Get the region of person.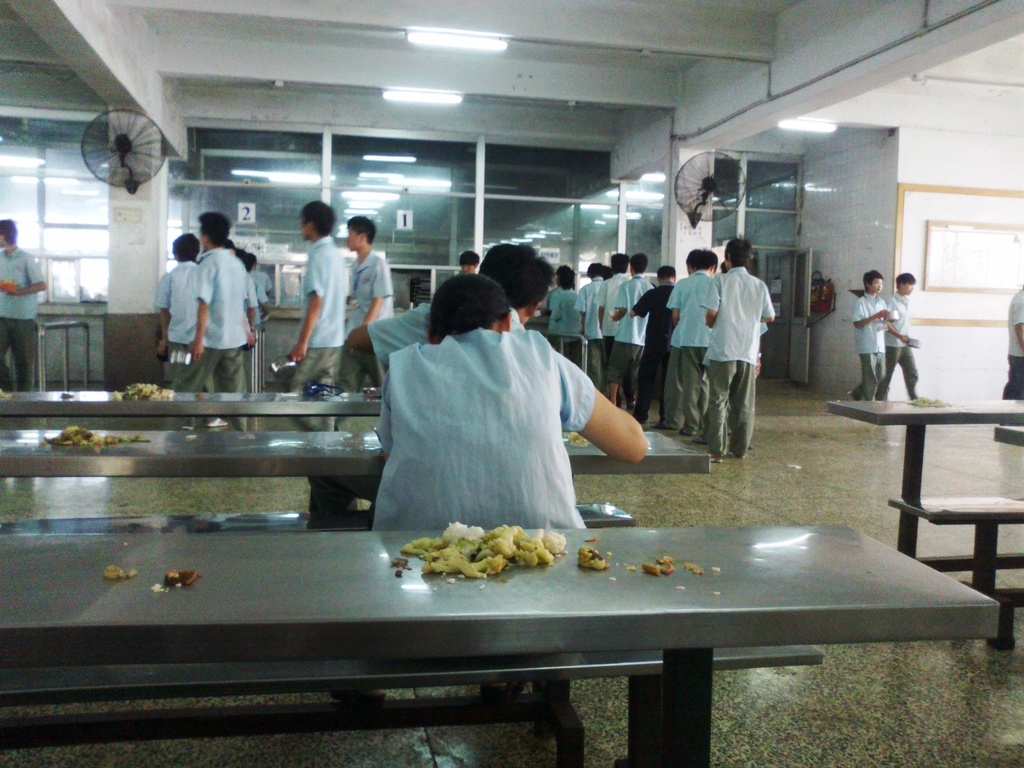
box(172, 212, 252, 434).
